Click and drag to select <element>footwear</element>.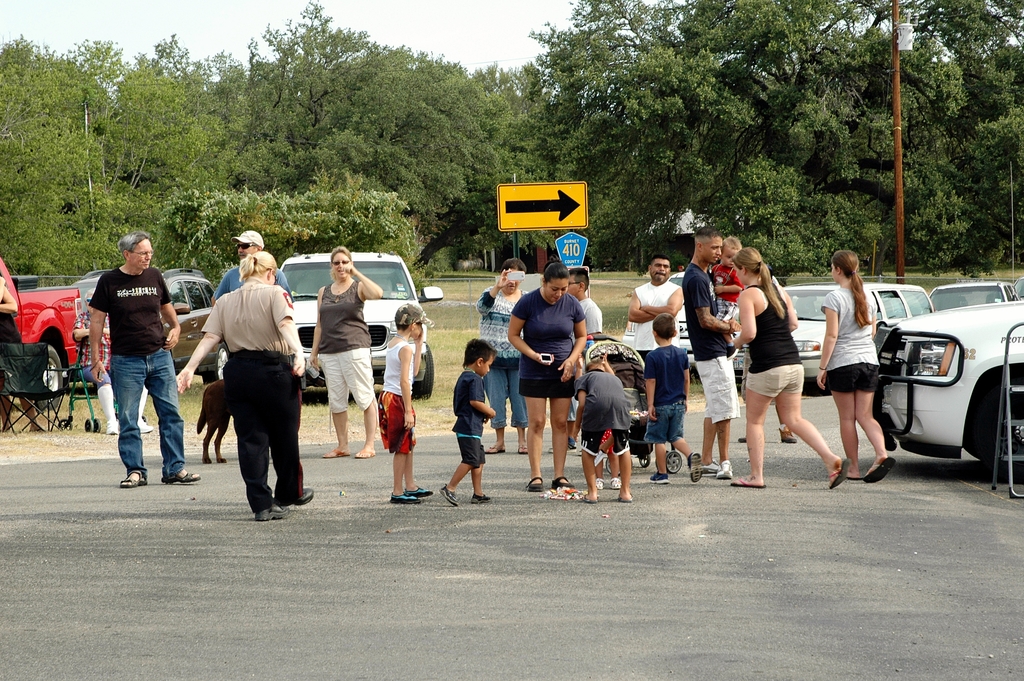
Selection: box(390, 491, 424, 502).
